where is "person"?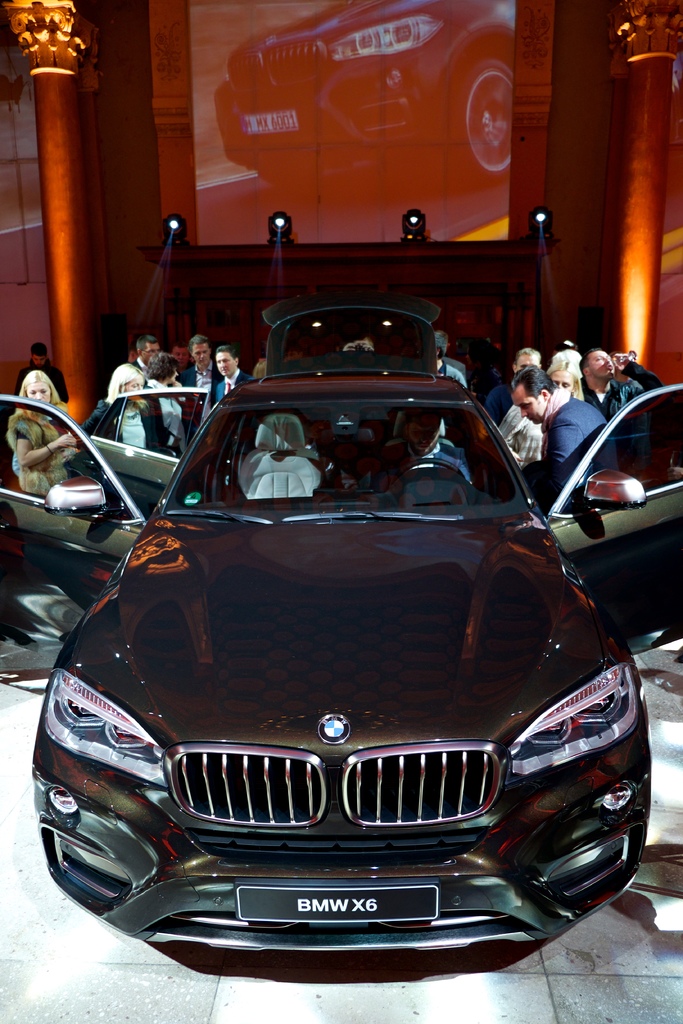
102:332:170:408.
